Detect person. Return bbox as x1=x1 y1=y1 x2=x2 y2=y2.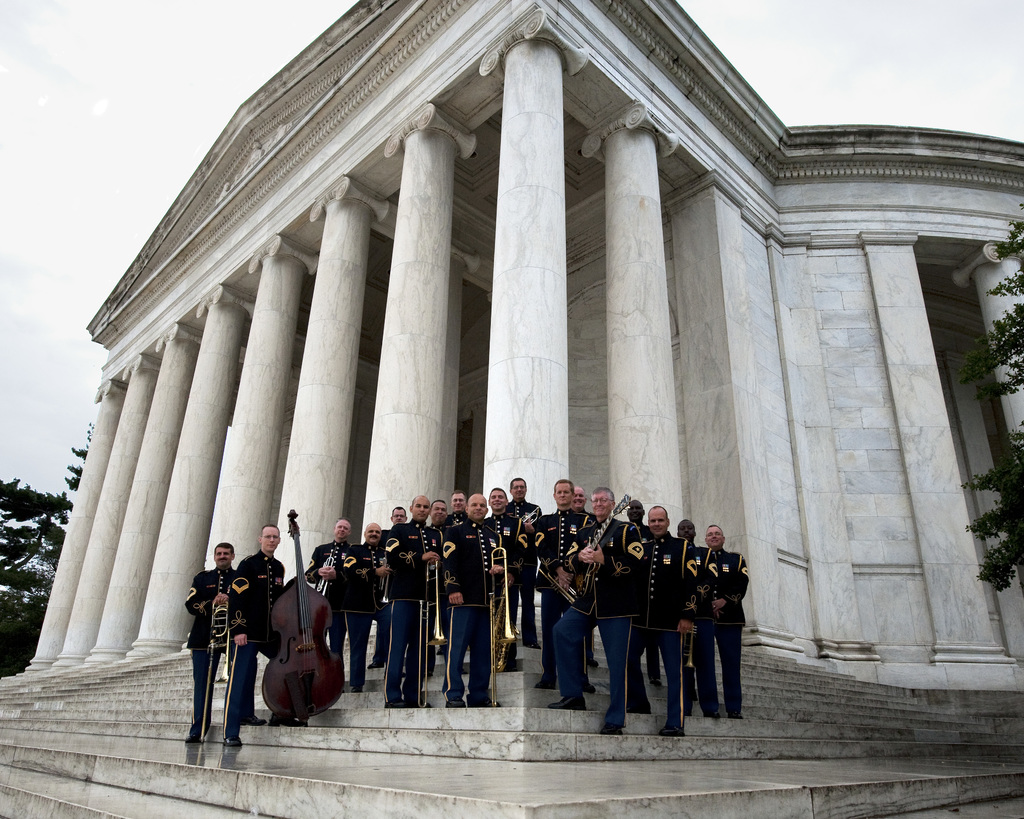
x1=627 y1=507 x2=689 y2=734.
